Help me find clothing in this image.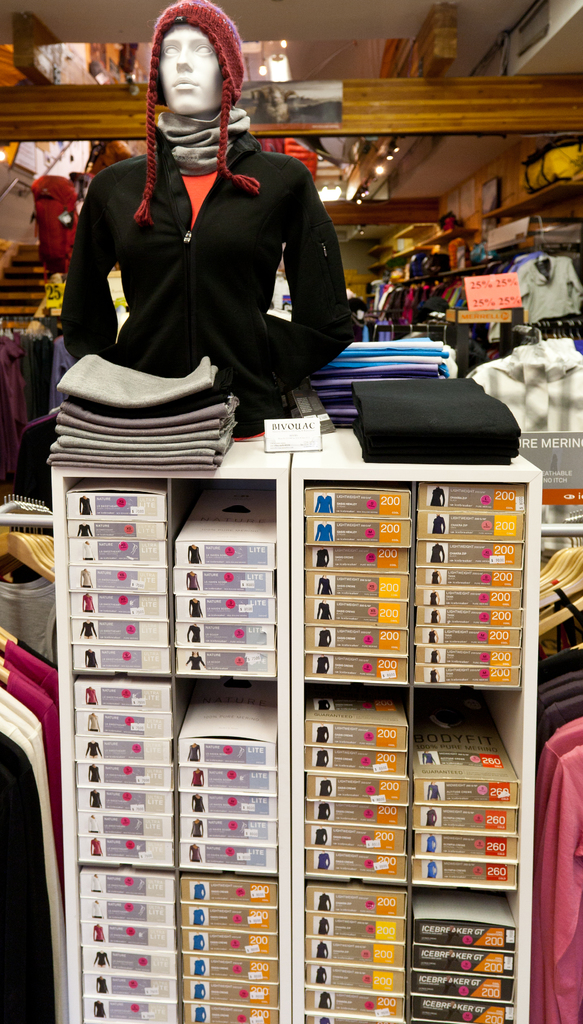
Found it: select_region(56, 92, 355, 404).
